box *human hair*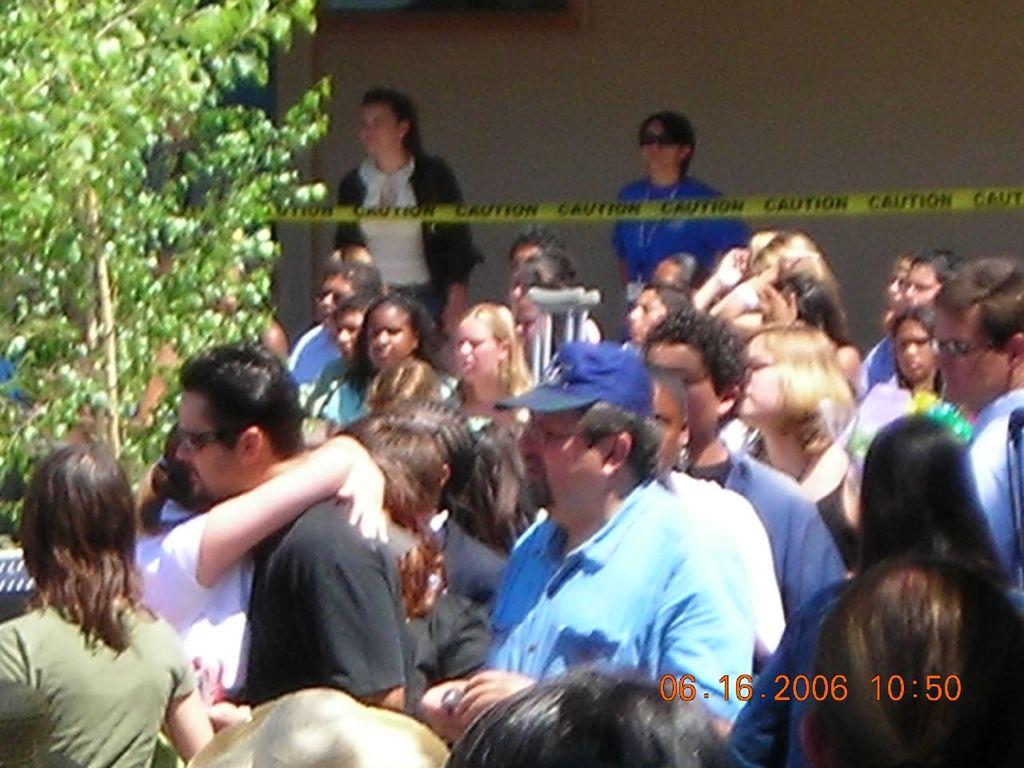
(631, 112, 699, 178)
